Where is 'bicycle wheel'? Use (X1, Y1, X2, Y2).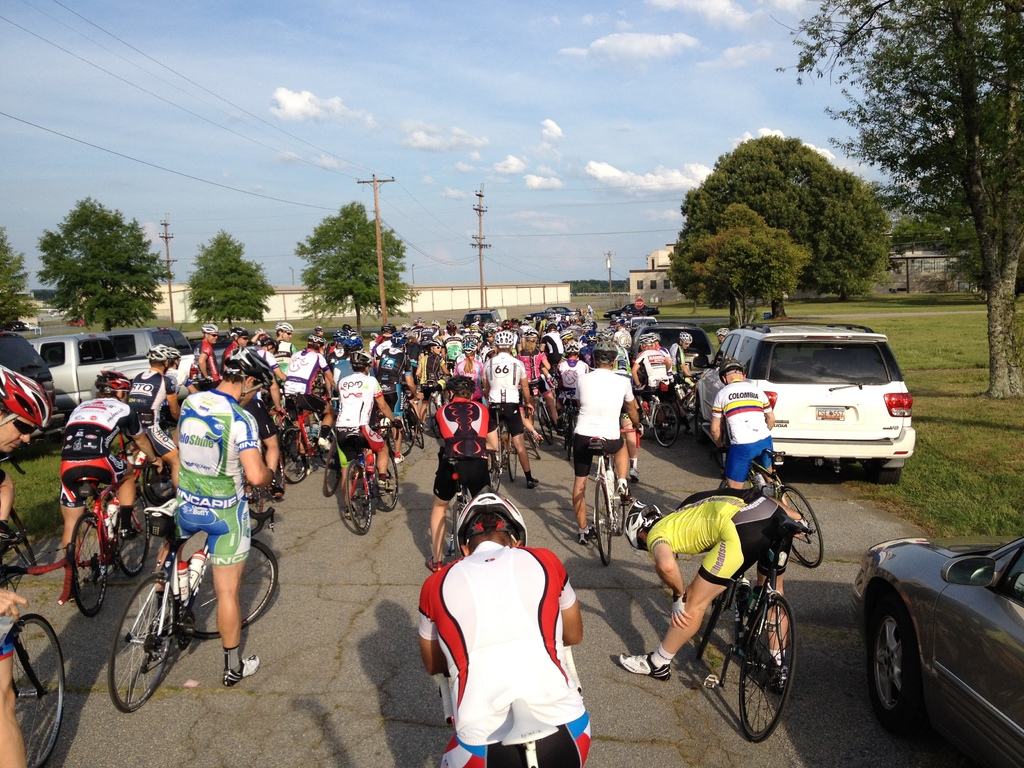
(345, 458, 371, 534).
